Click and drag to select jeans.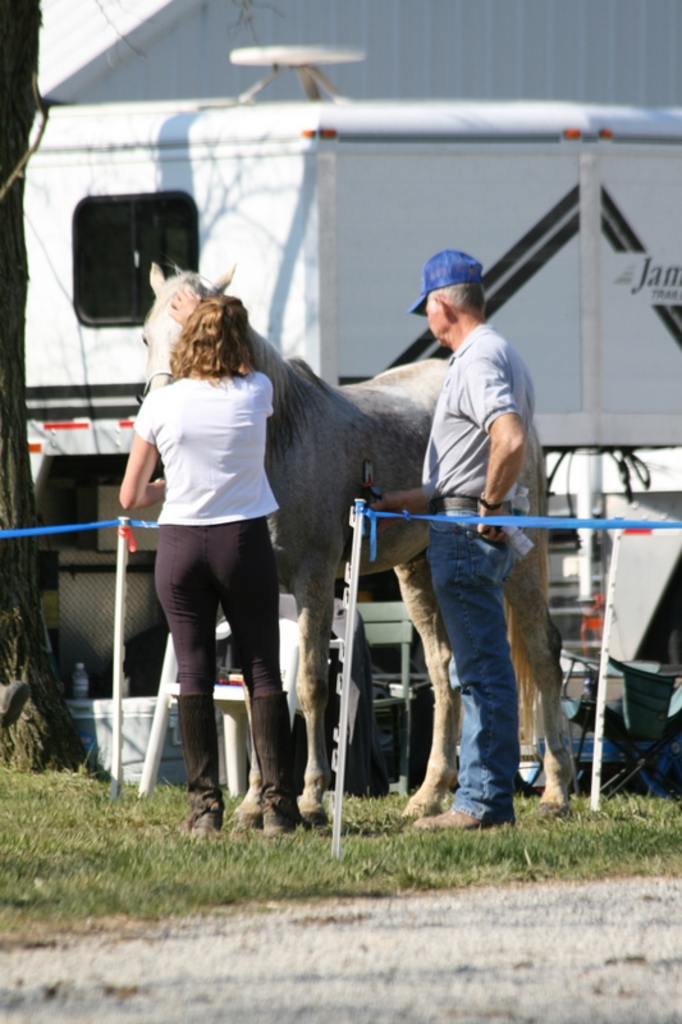
Selection: <box>424,525,516,823</box>.
